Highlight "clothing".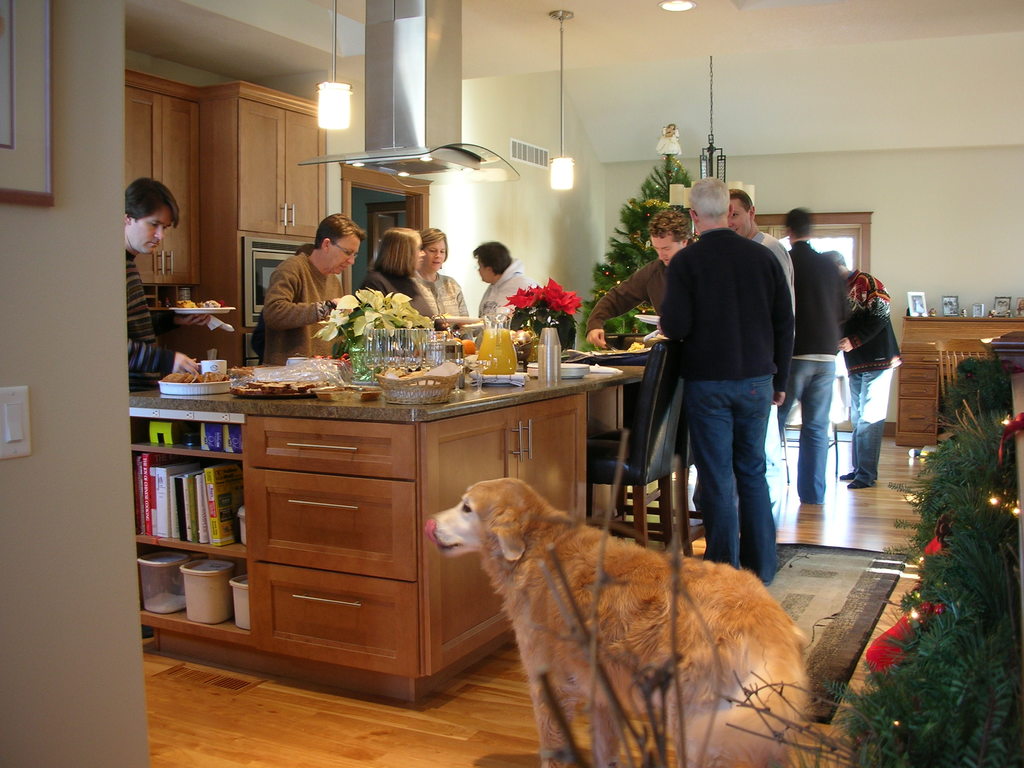
Highlighted region: 583/255/669/336.
